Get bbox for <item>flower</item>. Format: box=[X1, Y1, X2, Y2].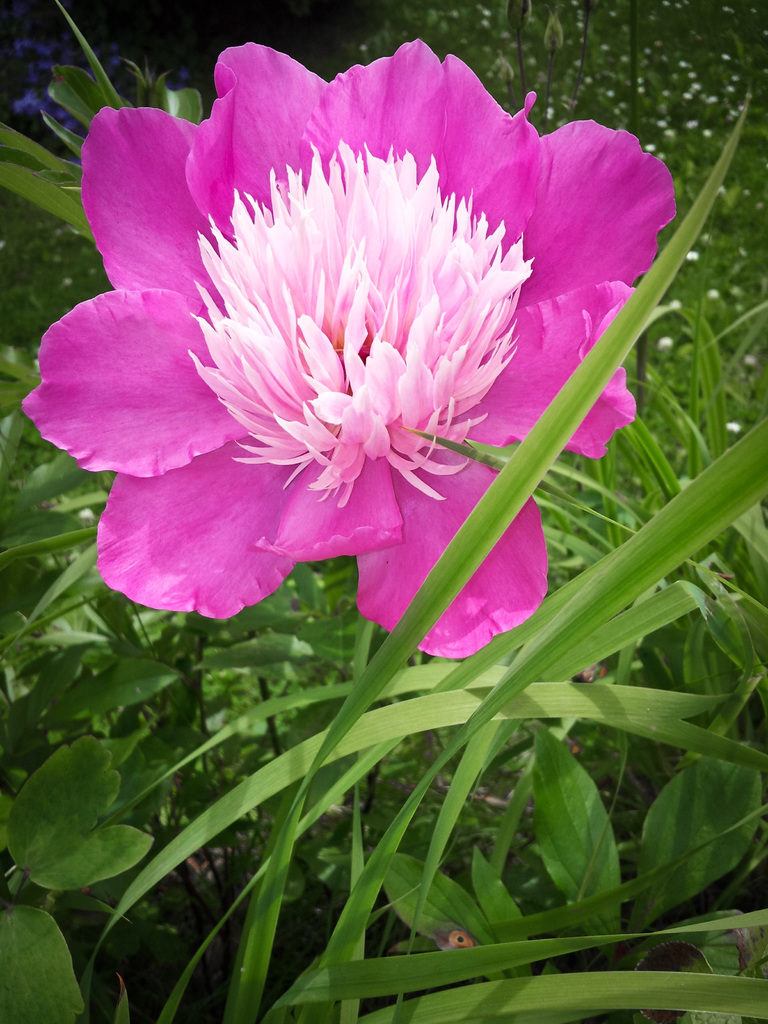
box=[32, 32, 671, 655].
